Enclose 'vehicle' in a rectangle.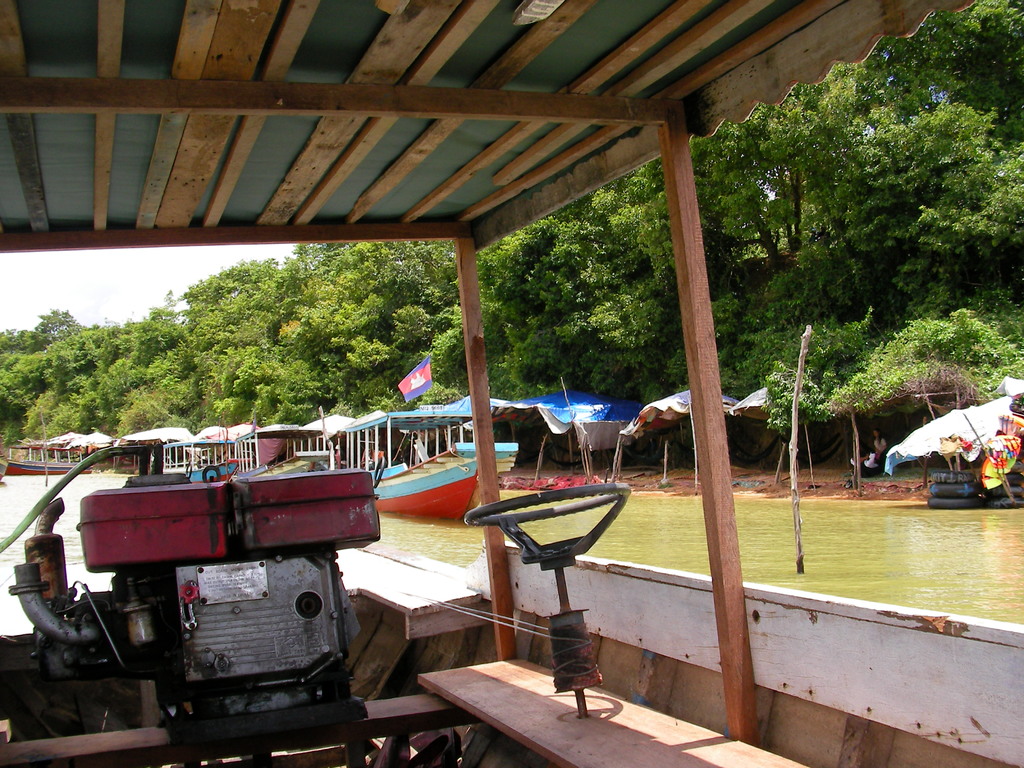
4 429 114 484.
